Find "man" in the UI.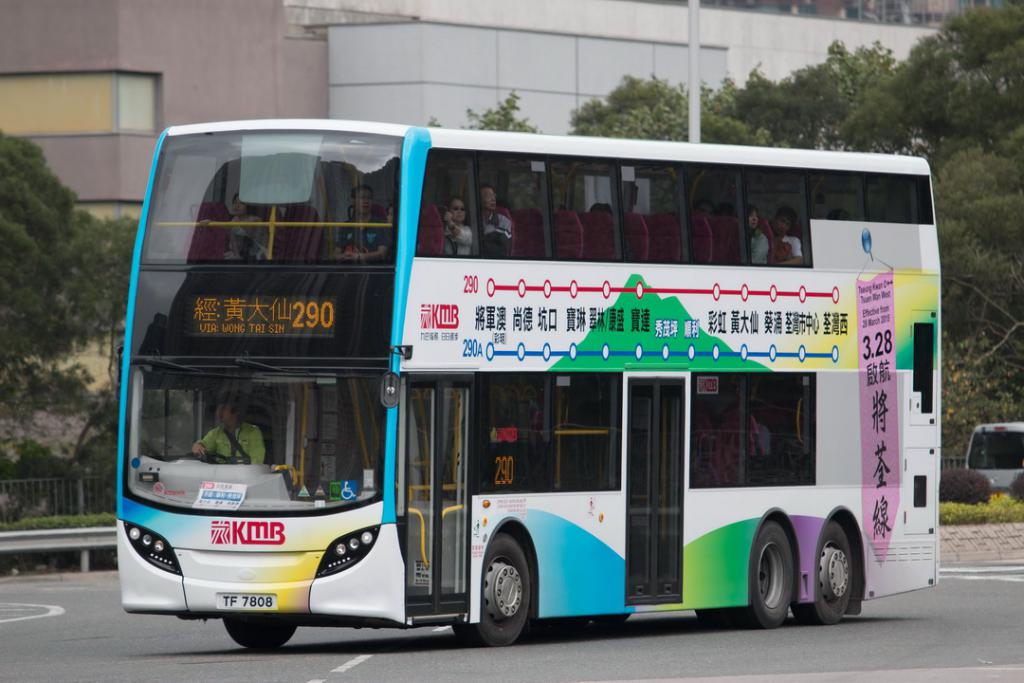
UI element at rect(769, 204, 804, 264).
